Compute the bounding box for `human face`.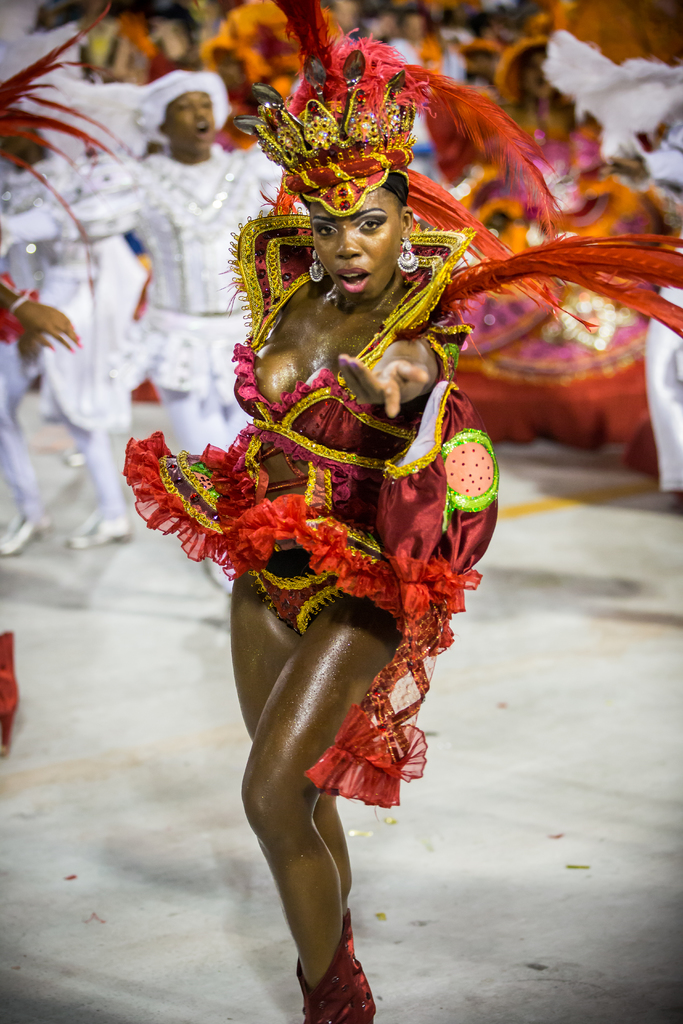
157,90,217,154.
